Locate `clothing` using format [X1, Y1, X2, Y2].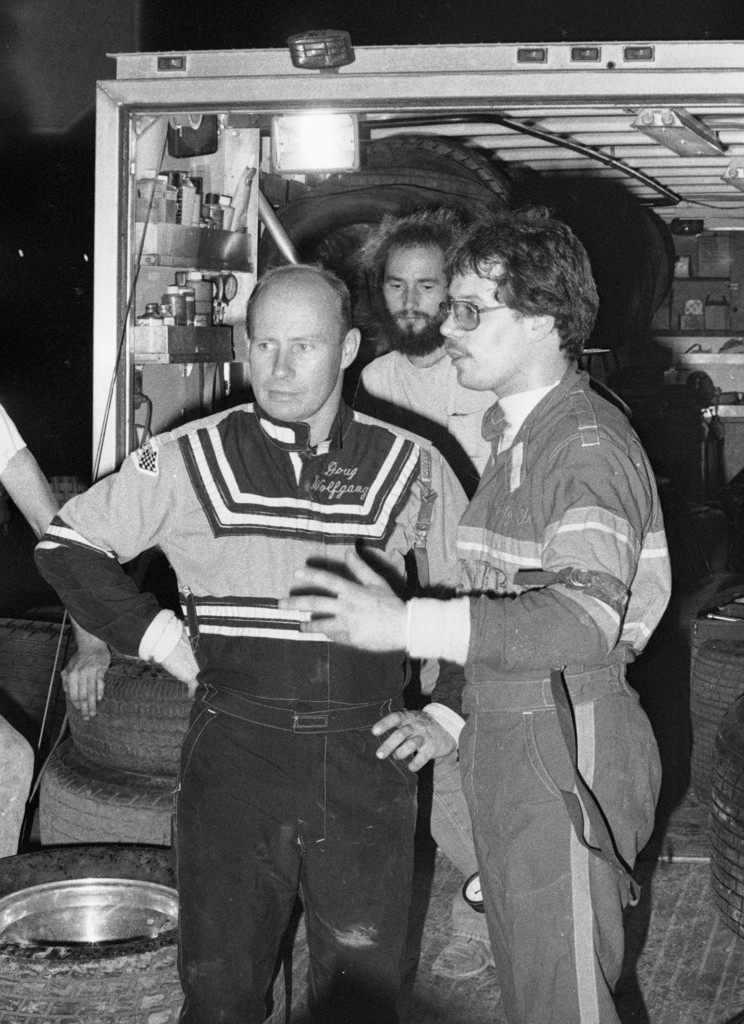
[0, 409, 31, 853].
